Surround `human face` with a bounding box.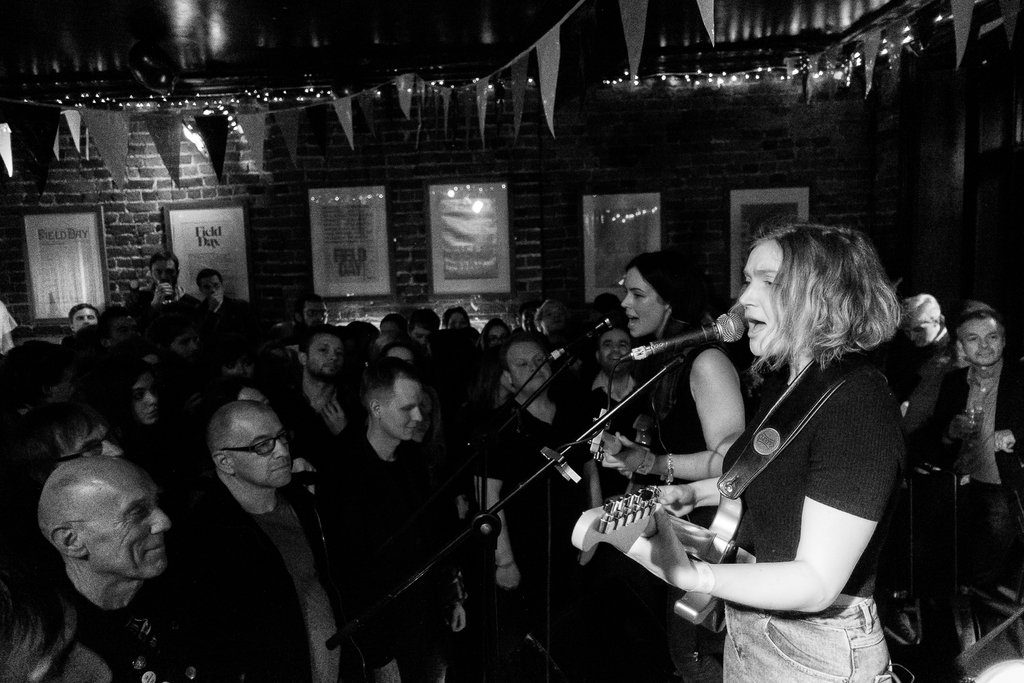
box=[89, 465, 174, 580].
